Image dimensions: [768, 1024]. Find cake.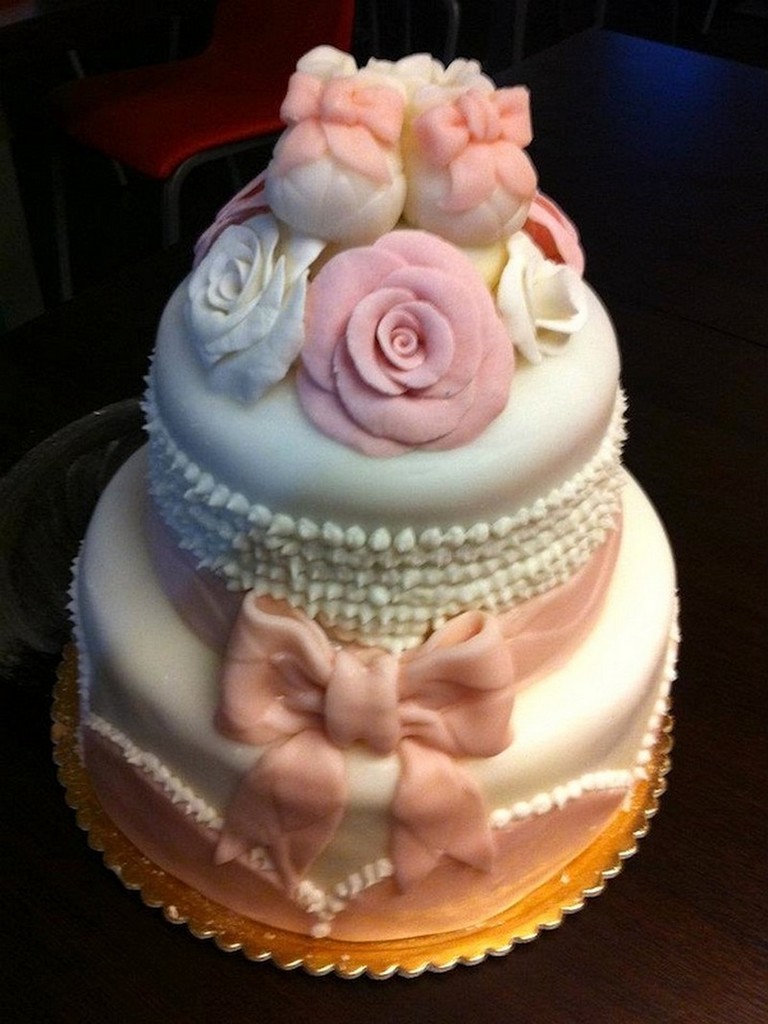
l=66, t=42, r=683, b=939.
